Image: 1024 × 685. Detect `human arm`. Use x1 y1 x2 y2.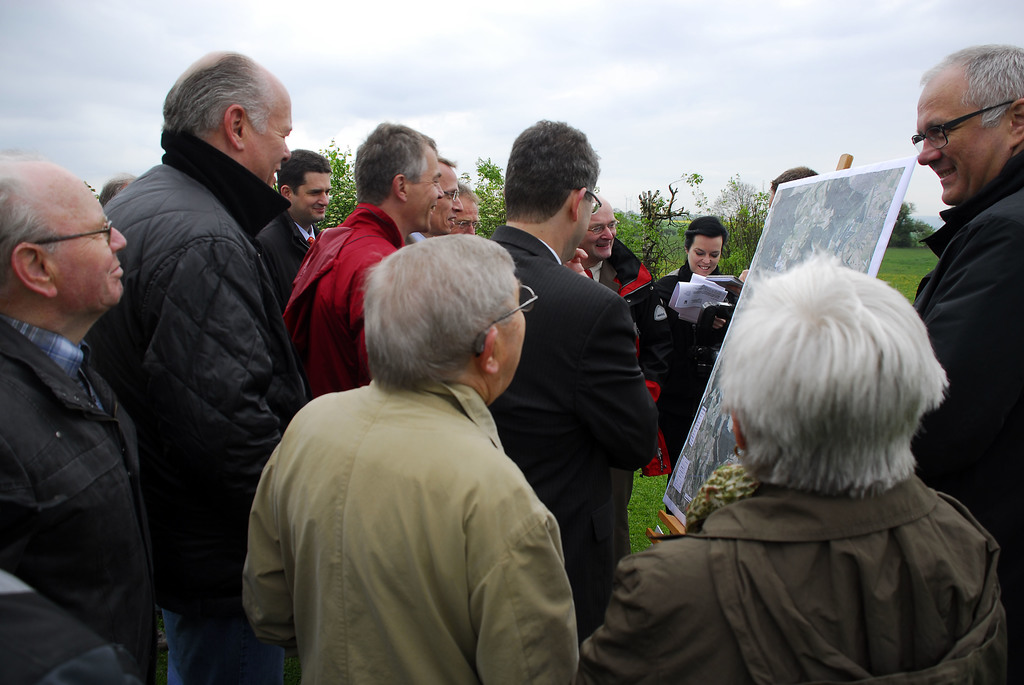
895 193 1023 510.
